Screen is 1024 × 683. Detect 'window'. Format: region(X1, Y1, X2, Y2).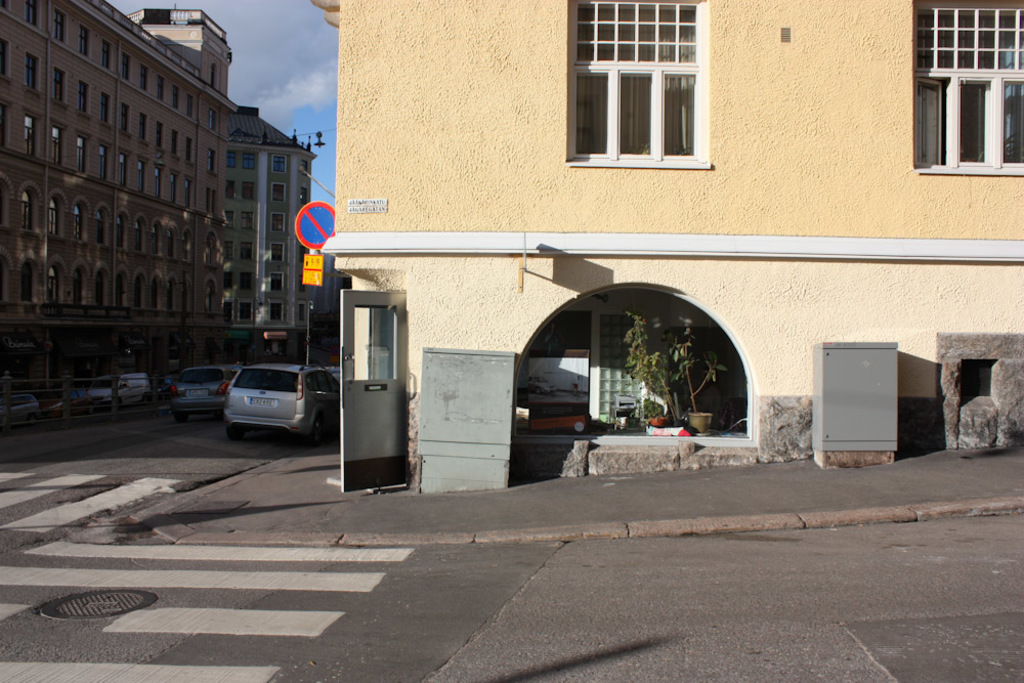
region(138, 60, 151, 91).
